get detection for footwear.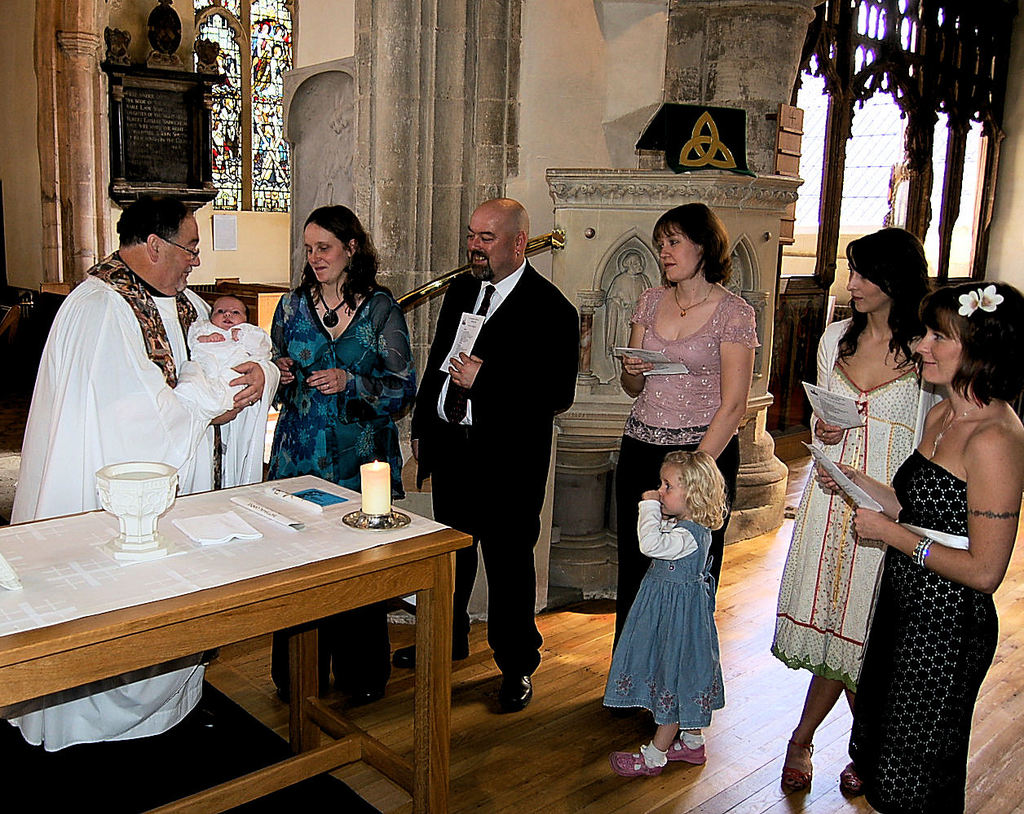
Detection: select_region(778, 745, 815, 787).
